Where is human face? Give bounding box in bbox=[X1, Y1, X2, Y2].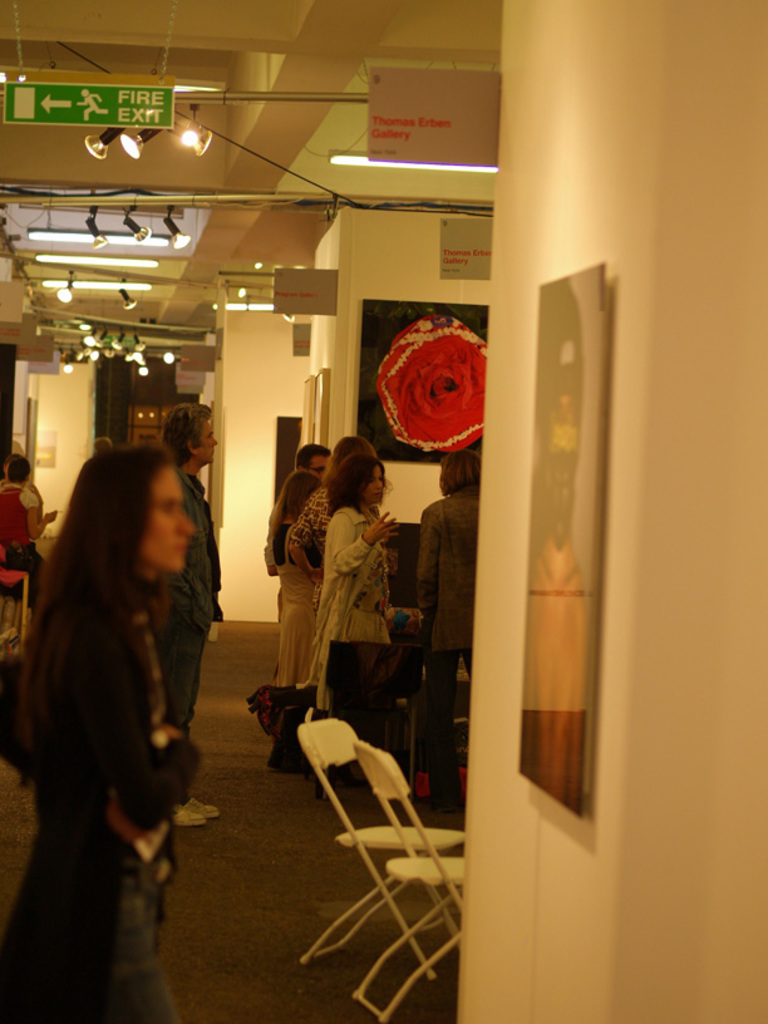
bbox=[363, 467, 385, 511].
